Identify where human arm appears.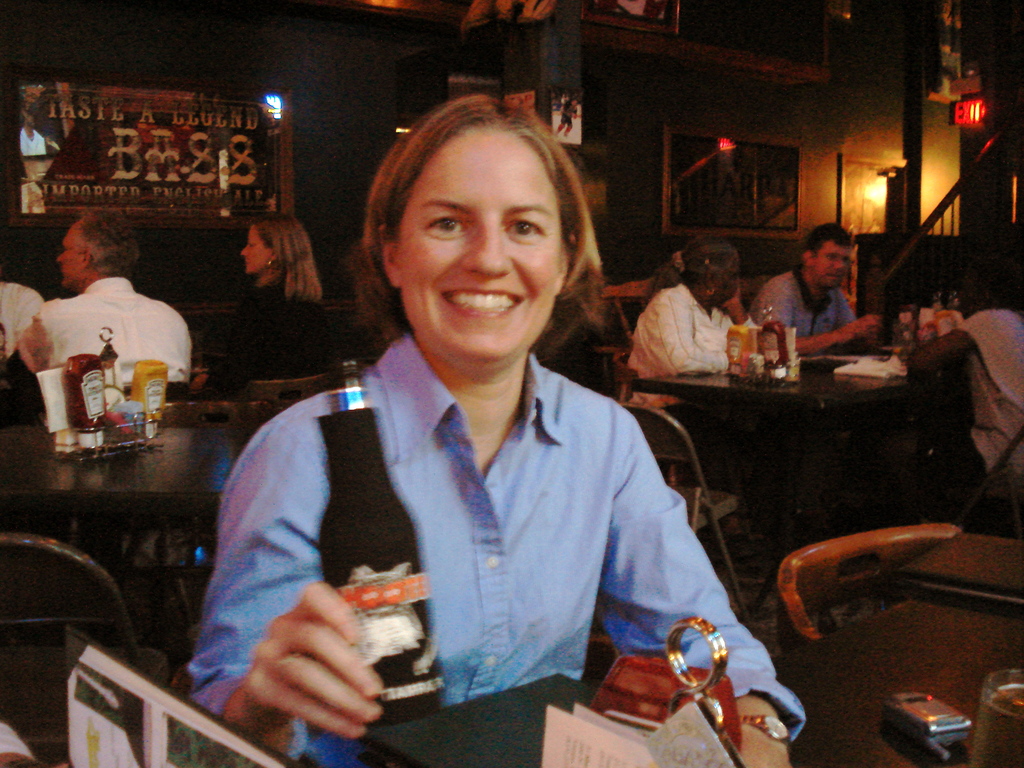
Appears at {"x1": 756, "y1": 282, "x2": 882, "y2": 359}.
